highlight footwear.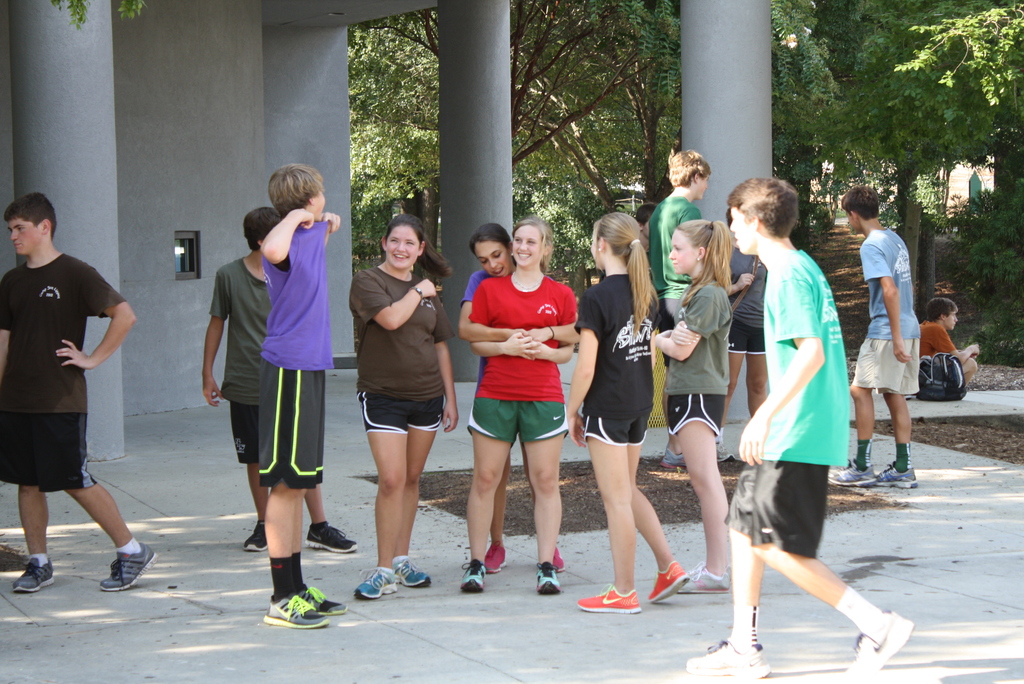
Highlighted region: crop(824, 461, 881, 486).
